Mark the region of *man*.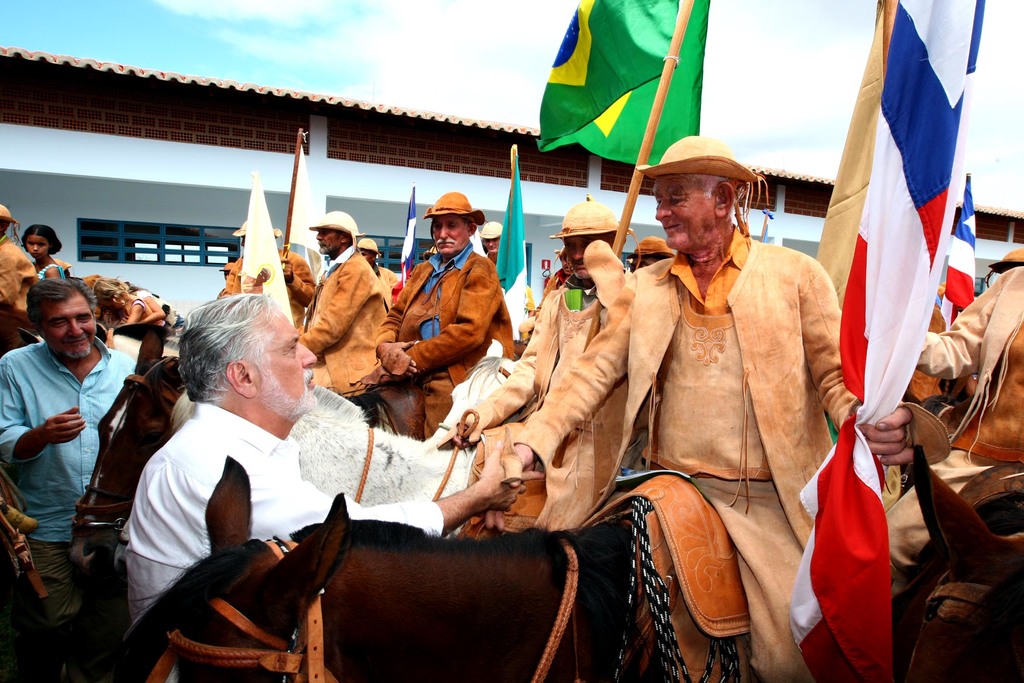
Region: [x1=374, y1=190, x2=514, y2=435].
